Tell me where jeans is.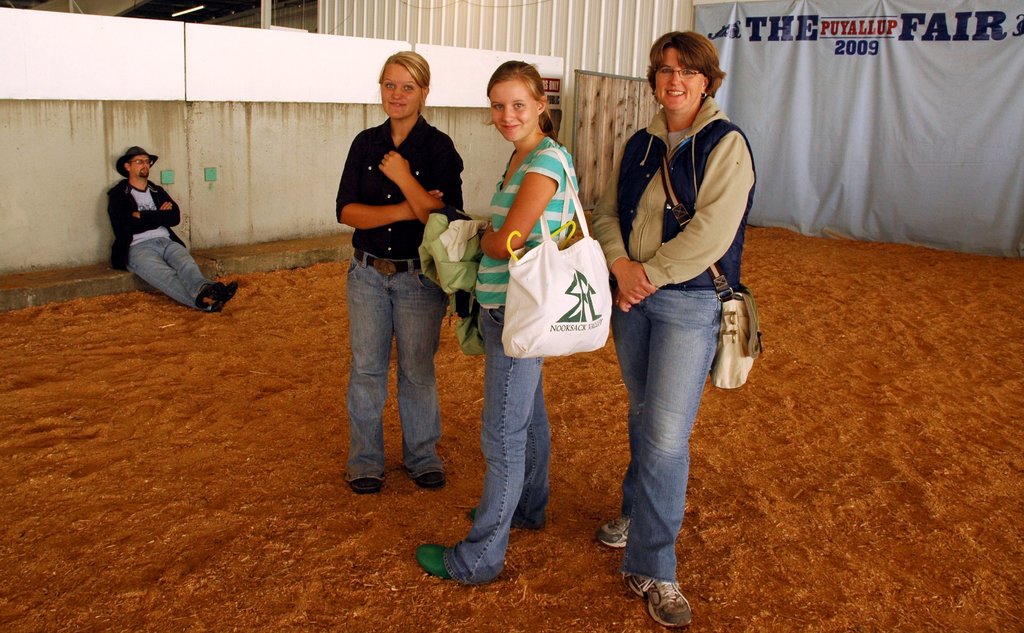
jeans is at locate(607, 291, 717, 589).
